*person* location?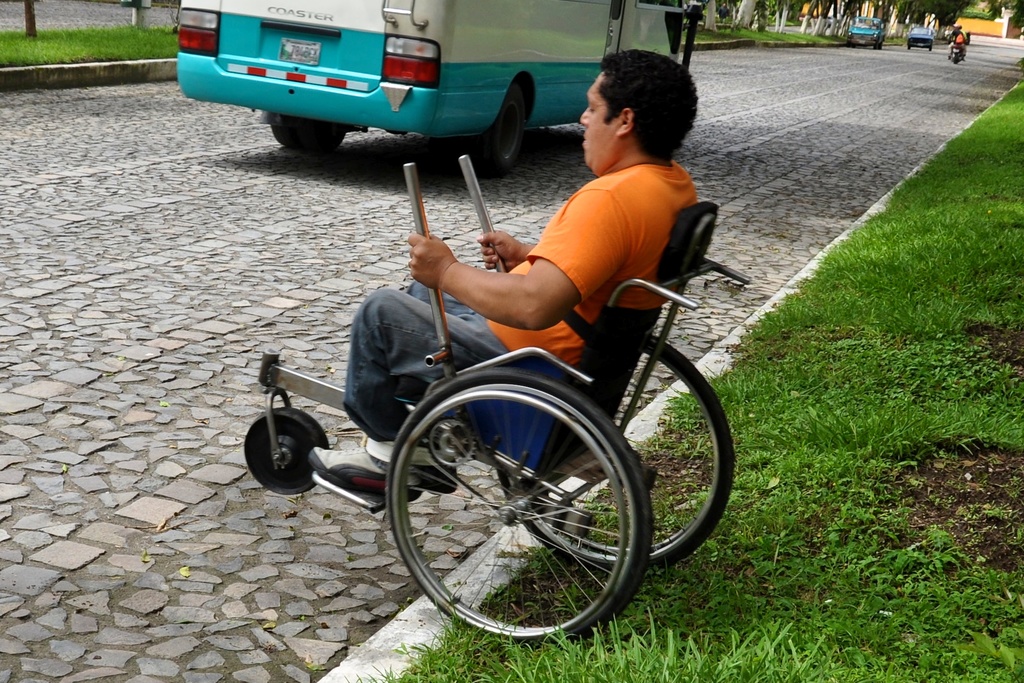
bbox=(308, 47, 701, 504)
